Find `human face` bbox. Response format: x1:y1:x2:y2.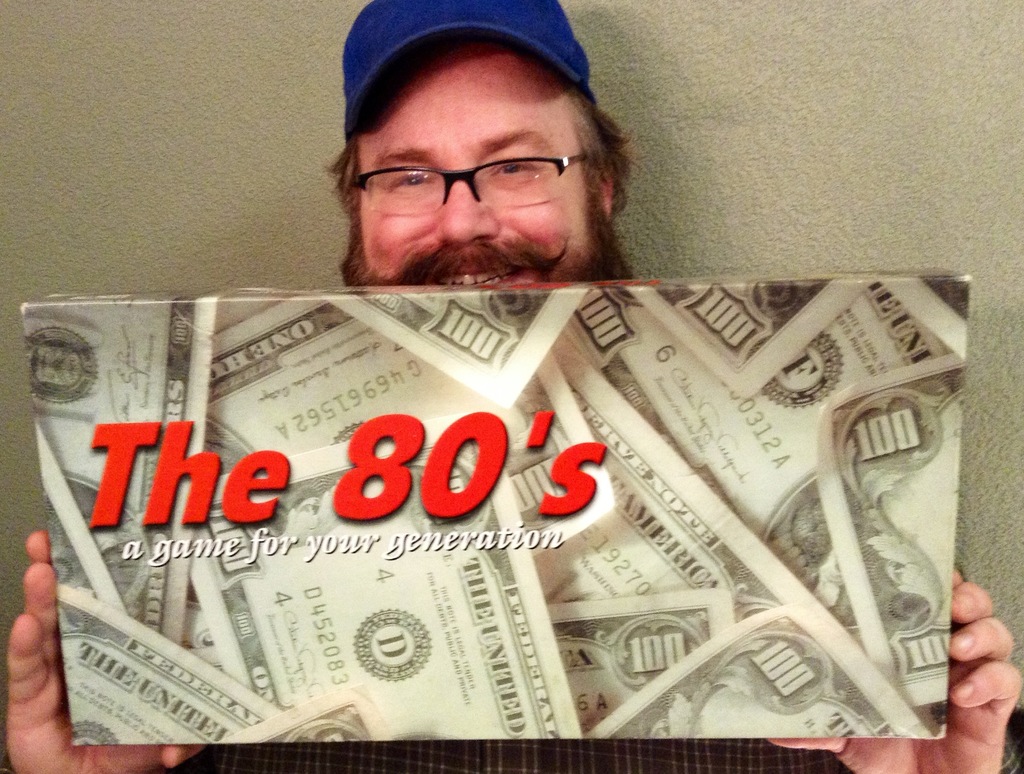
350:49:618:283.
